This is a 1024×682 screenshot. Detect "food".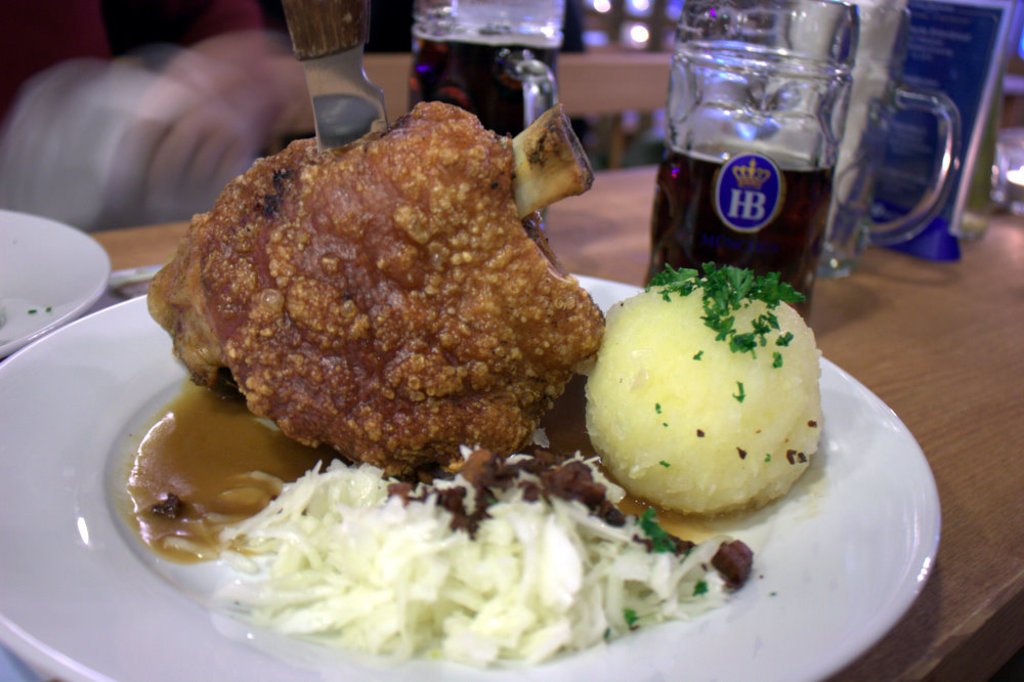
173,95,583,481.
